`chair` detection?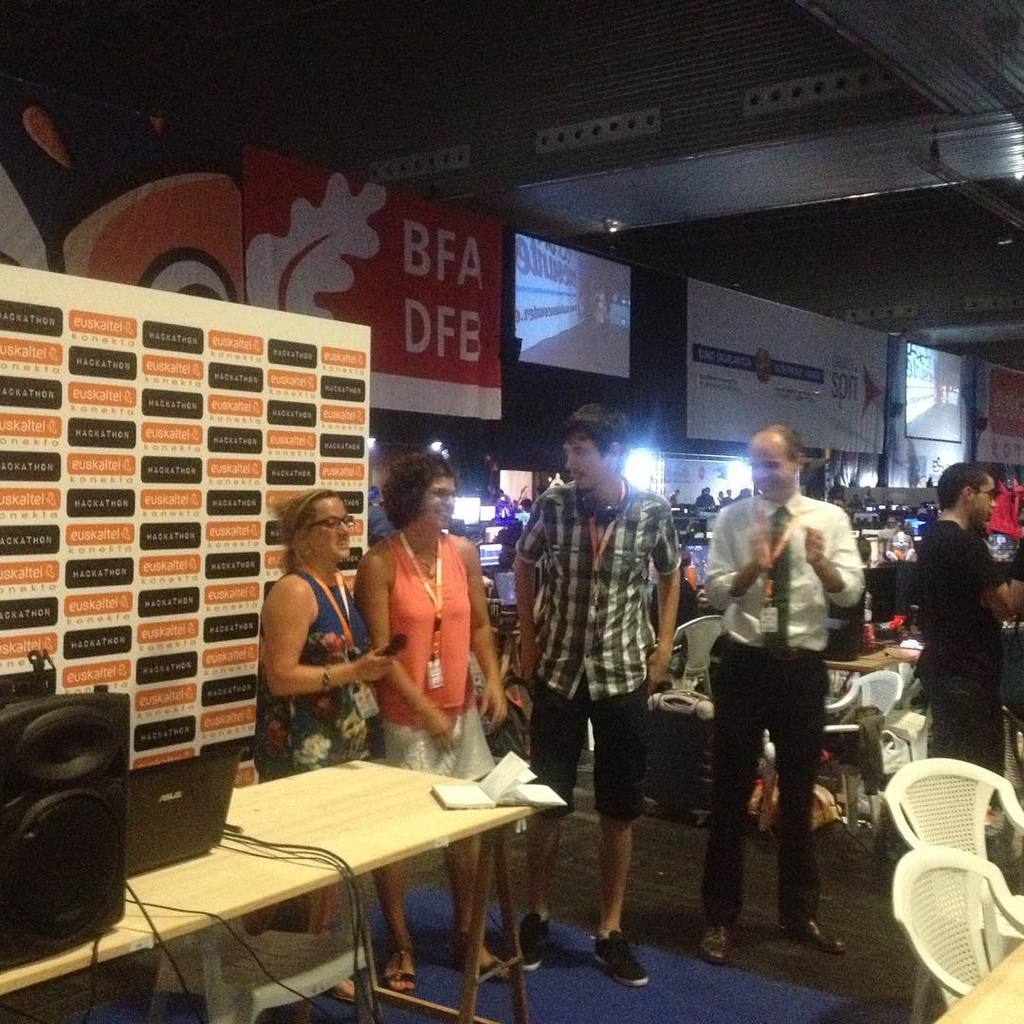
pyautogui.locateOnScreen(762, 668, 899, 840)
